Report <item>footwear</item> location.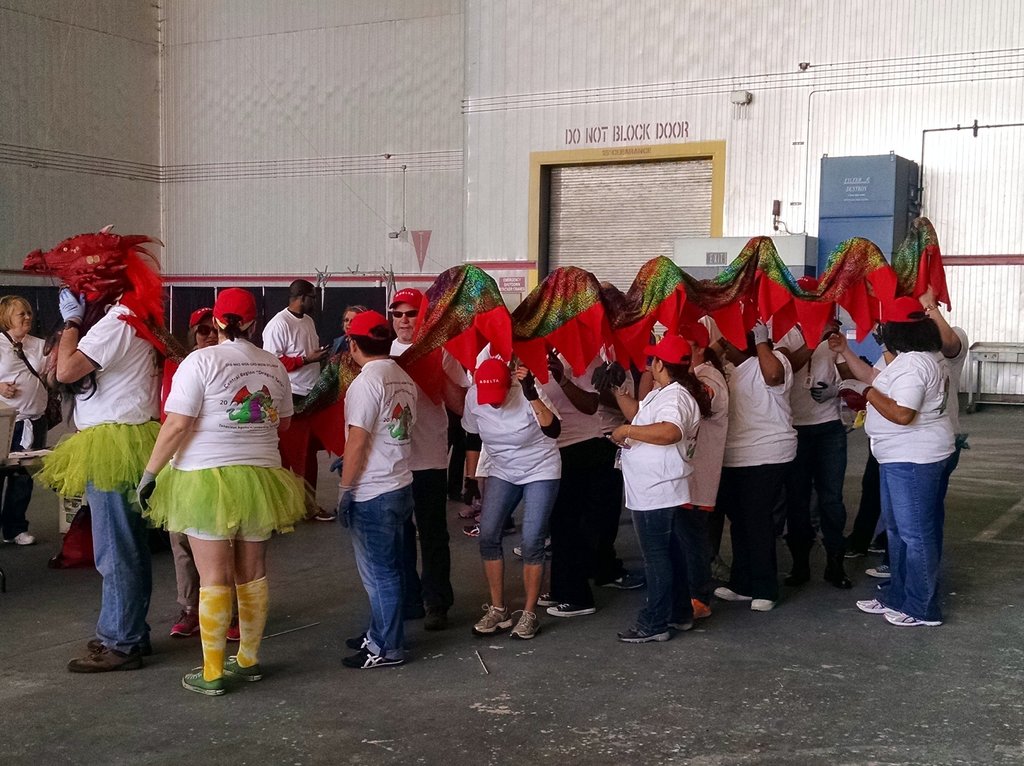
Report: {"x1": 616, "y1": 625, "x2": 680, "y2": 644}.
